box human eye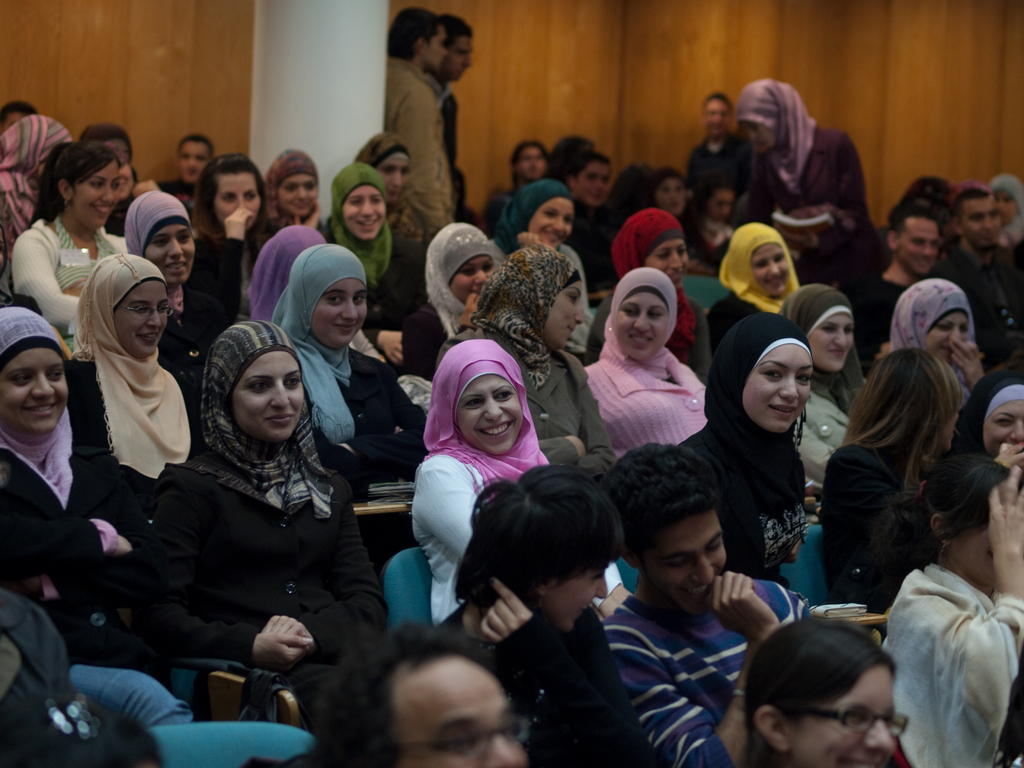
pyautogui.locateOnScreen(493, 385, 514, 406)
